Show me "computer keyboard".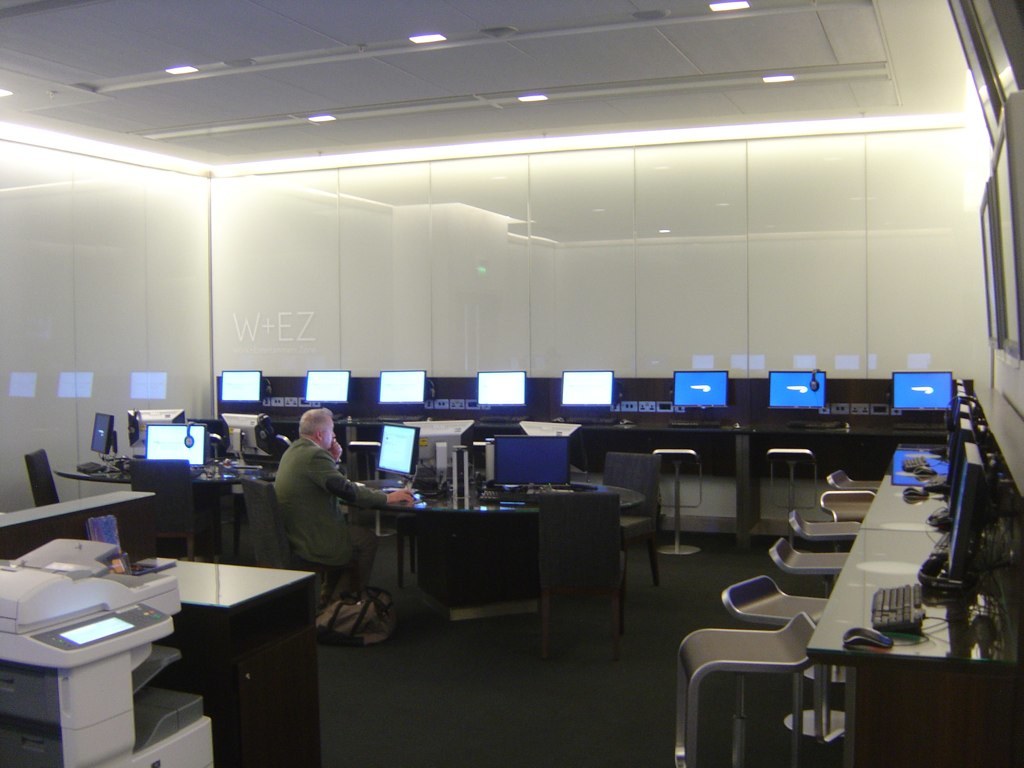
"computer keyboard" is here: 555/482/599/491.
